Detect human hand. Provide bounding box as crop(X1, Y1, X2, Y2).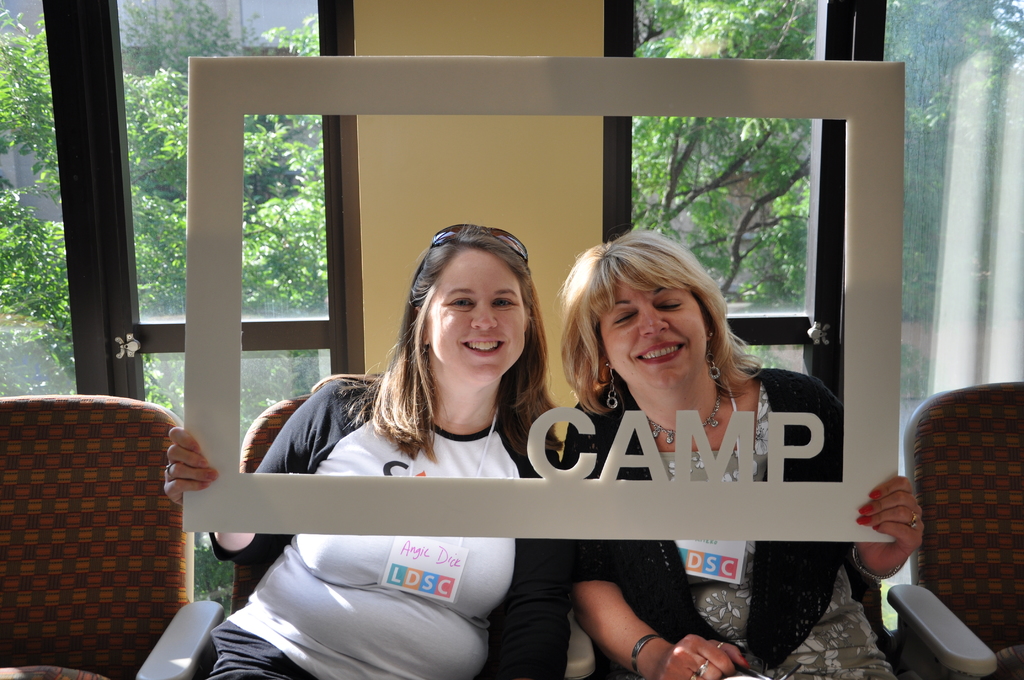
crop(872, 483, 945, 578).
